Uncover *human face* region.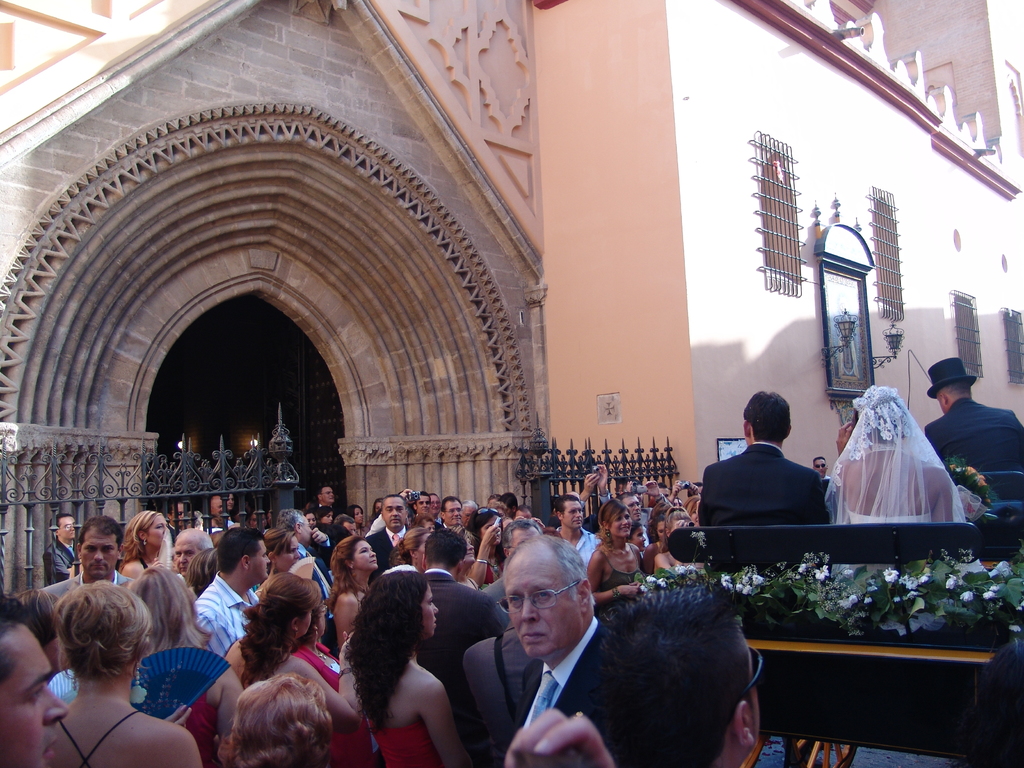
Uncovered: 628,524,648,552.
